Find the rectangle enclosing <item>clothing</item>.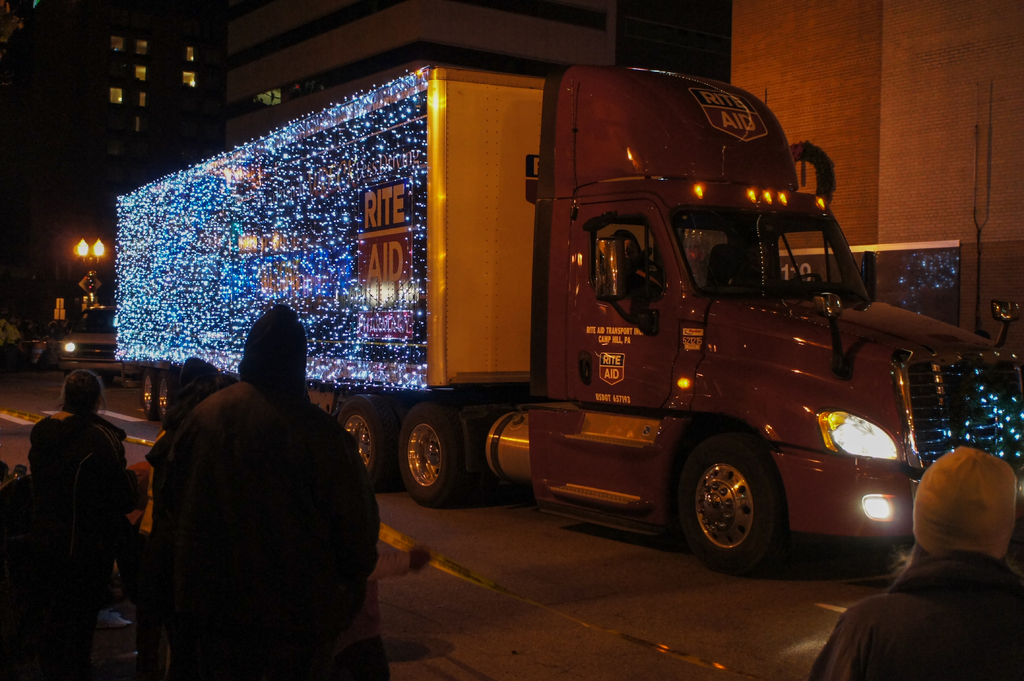
(x1=22, y1=398, x2=131, y2=658).
